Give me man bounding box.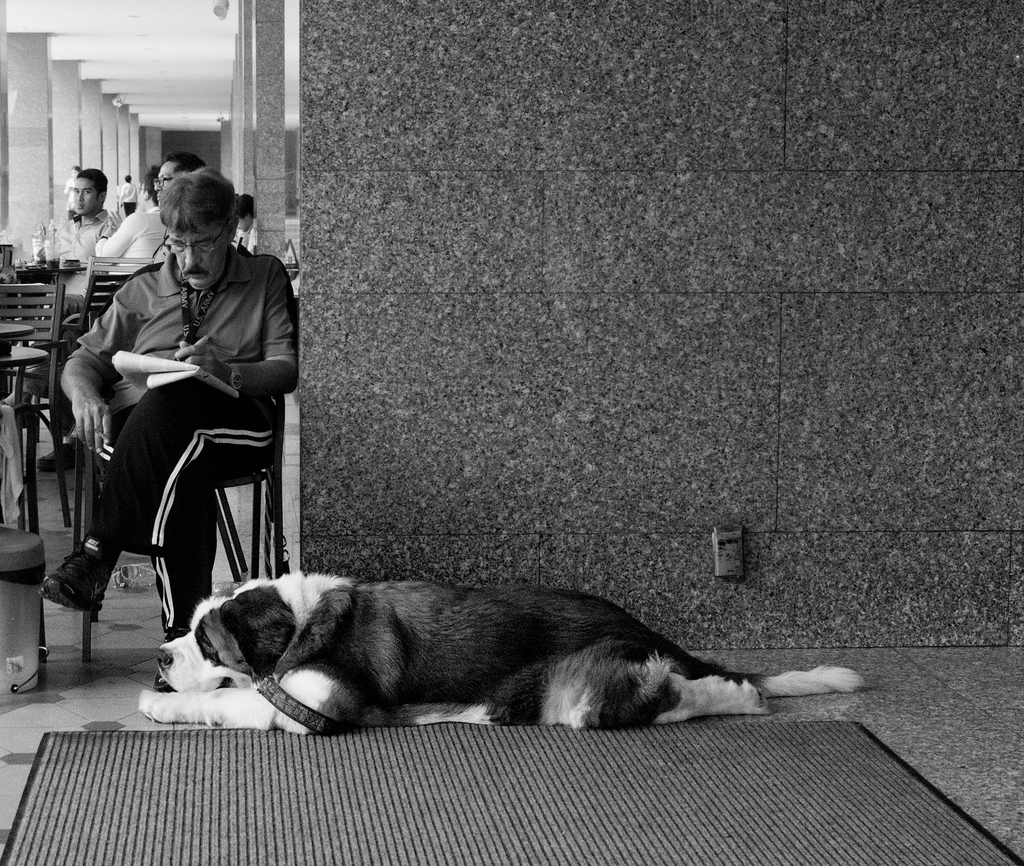
rect(37, 166, 125, 299).
